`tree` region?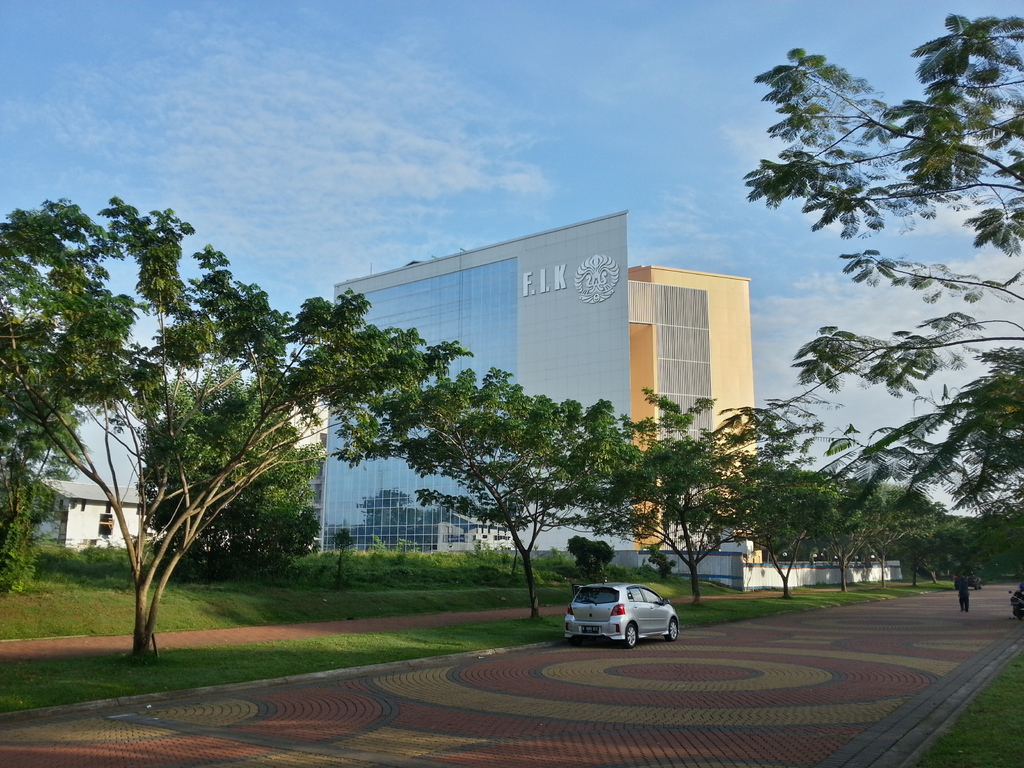
(x1=755, y1=1, x2=1023, y2=526)
